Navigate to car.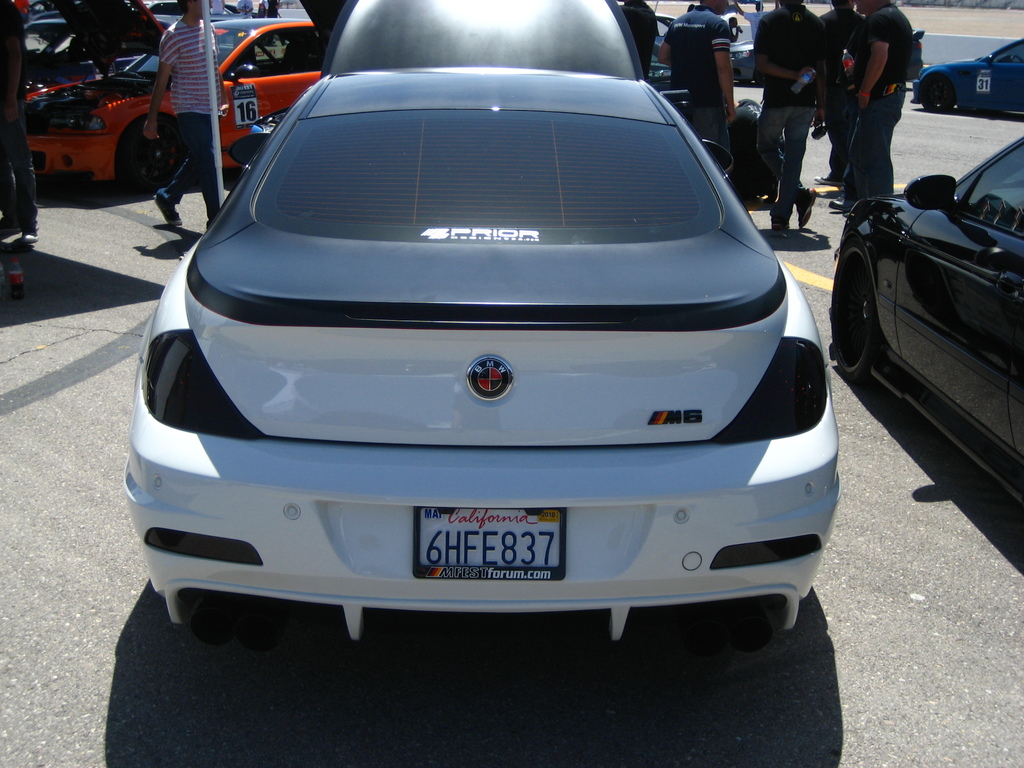
Navigation target: {"left": 908, "top": 39, "right": 1023, "bottom": 121}.
